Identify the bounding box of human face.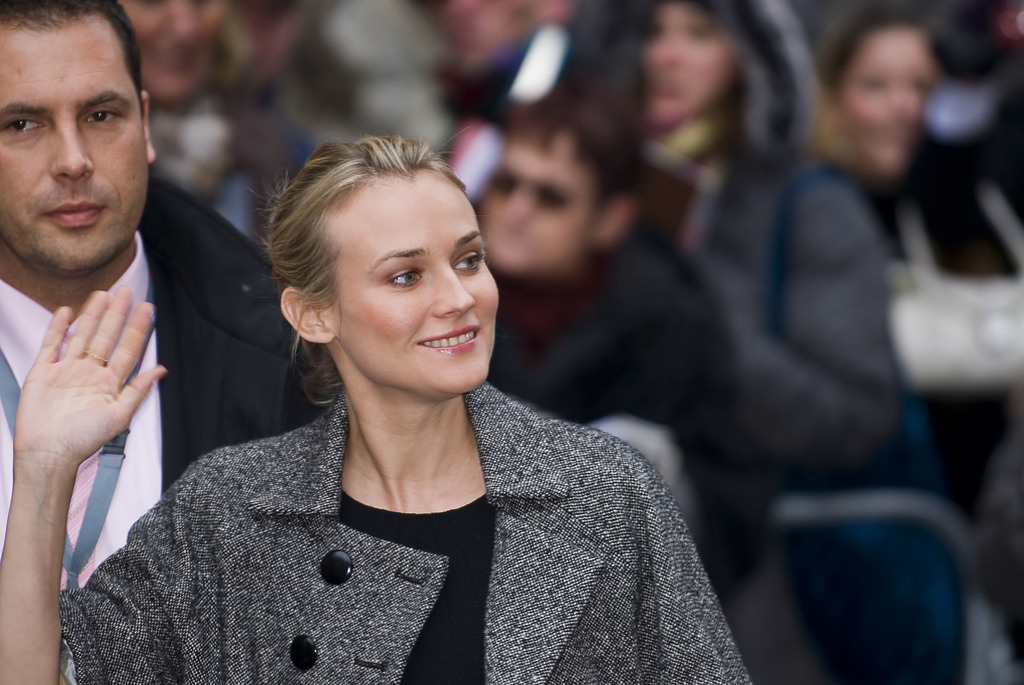
0,30,150,274.
